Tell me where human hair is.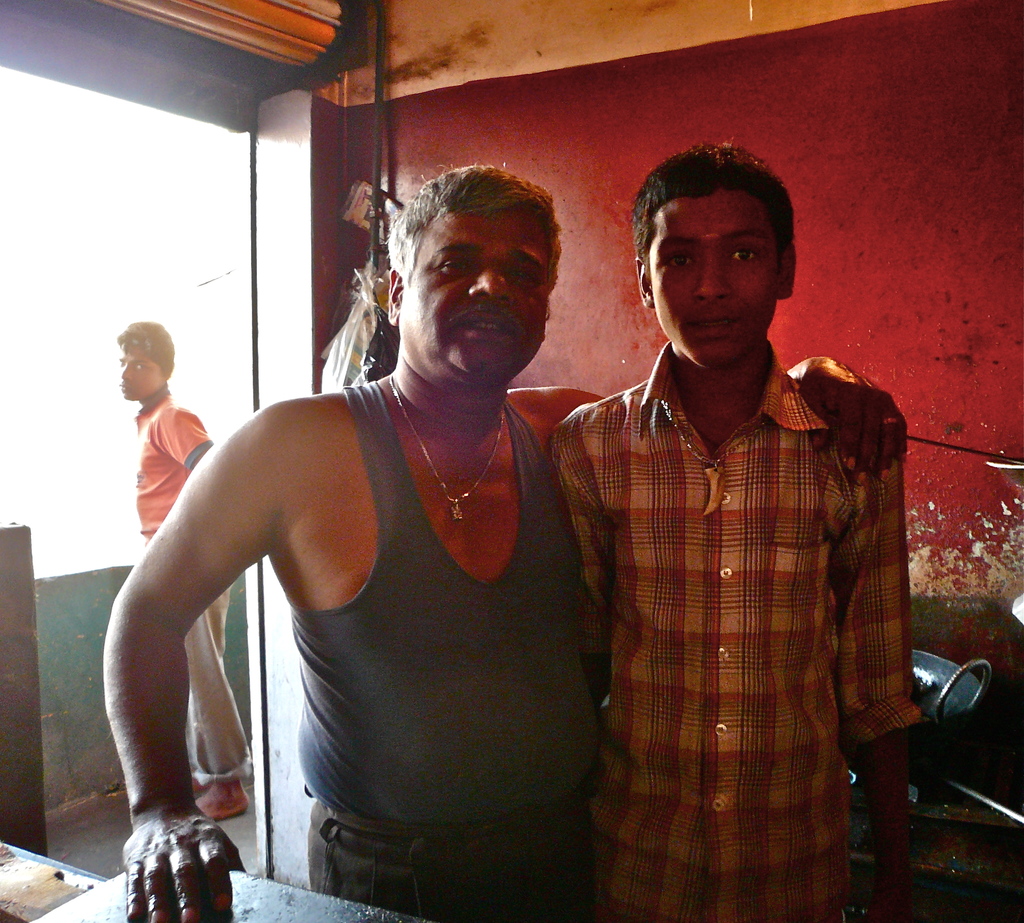
human hair is at region(117, 319, 173, 378).
